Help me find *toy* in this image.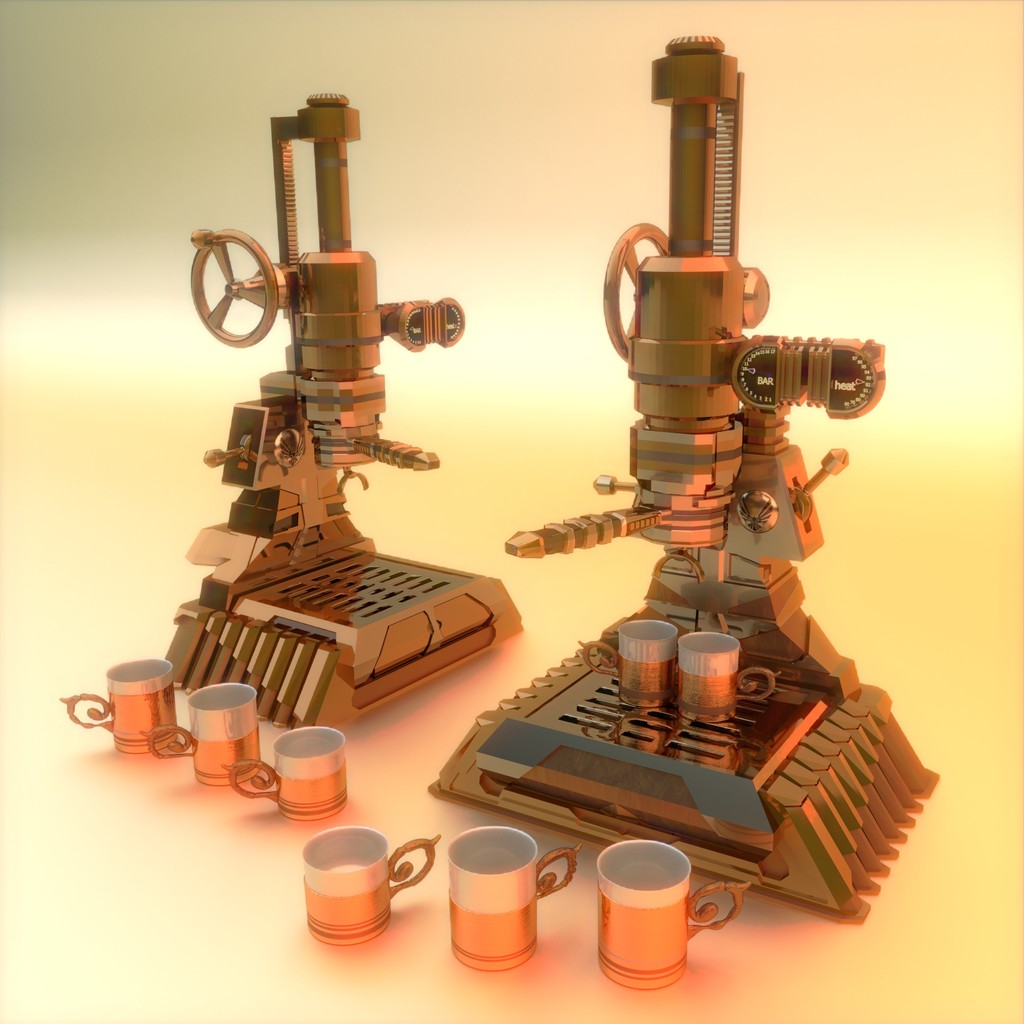
Found it: locate(424, 40, 951, 948).
